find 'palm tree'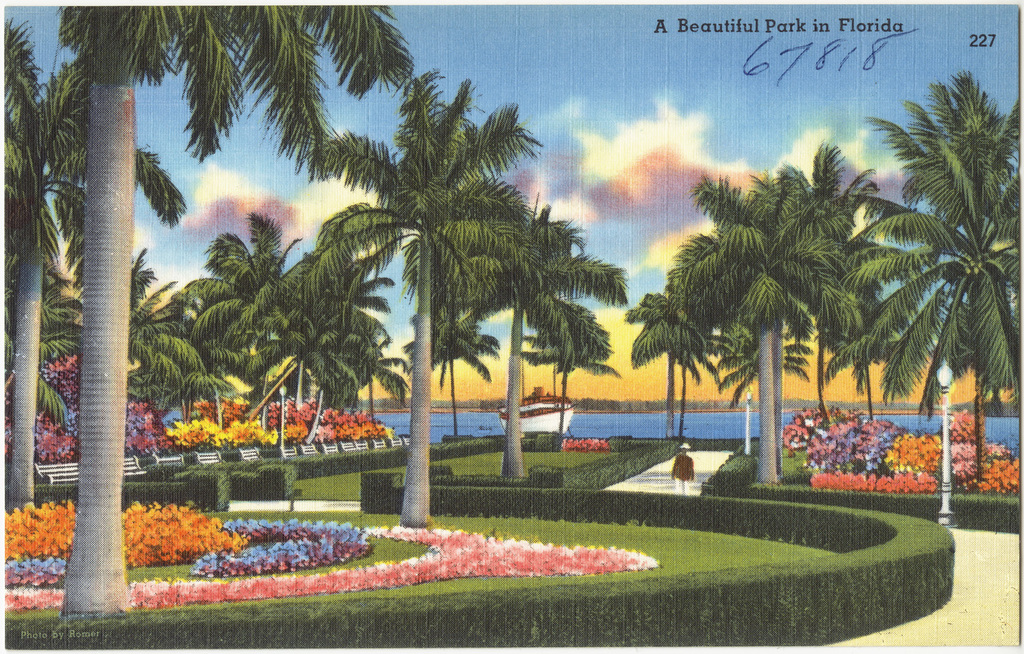
bbox=(511, 222, 601, 486)
